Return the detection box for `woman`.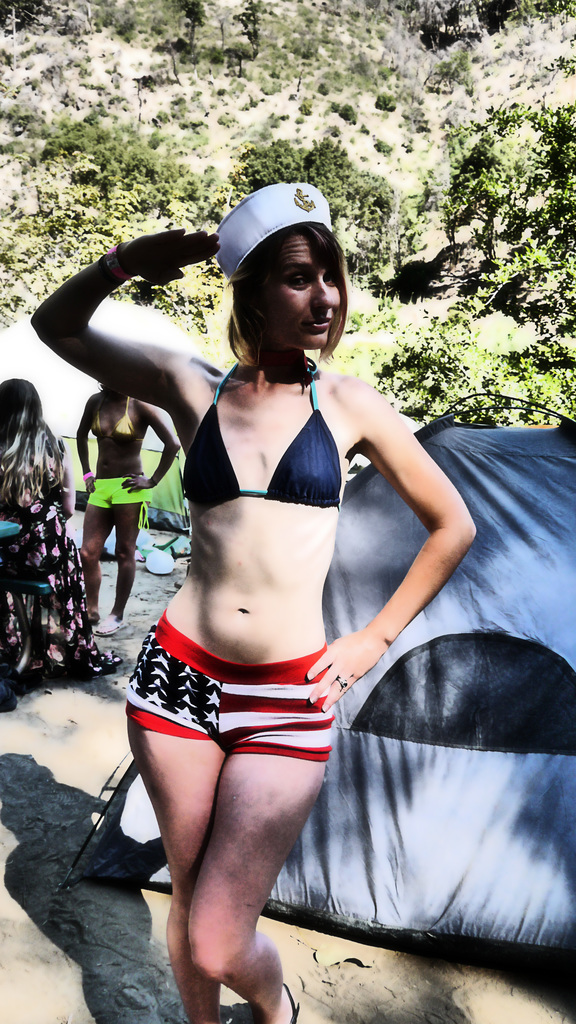
[left=31, top=187, right=476, bottom=1023].
